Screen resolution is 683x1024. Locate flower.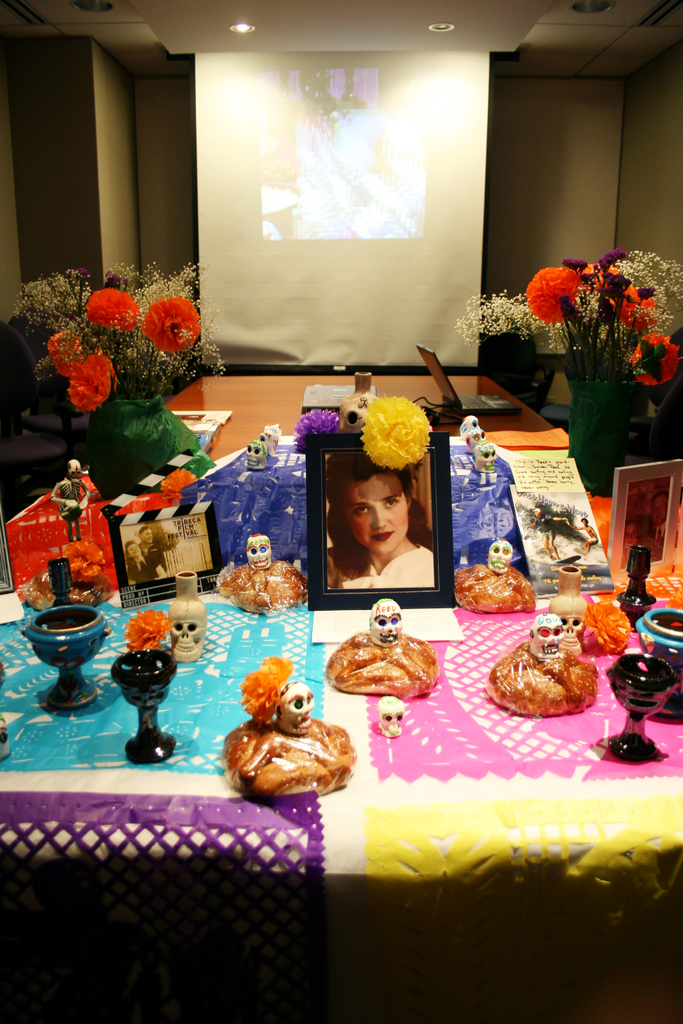
bbox=(595, 247, 629, 271).
